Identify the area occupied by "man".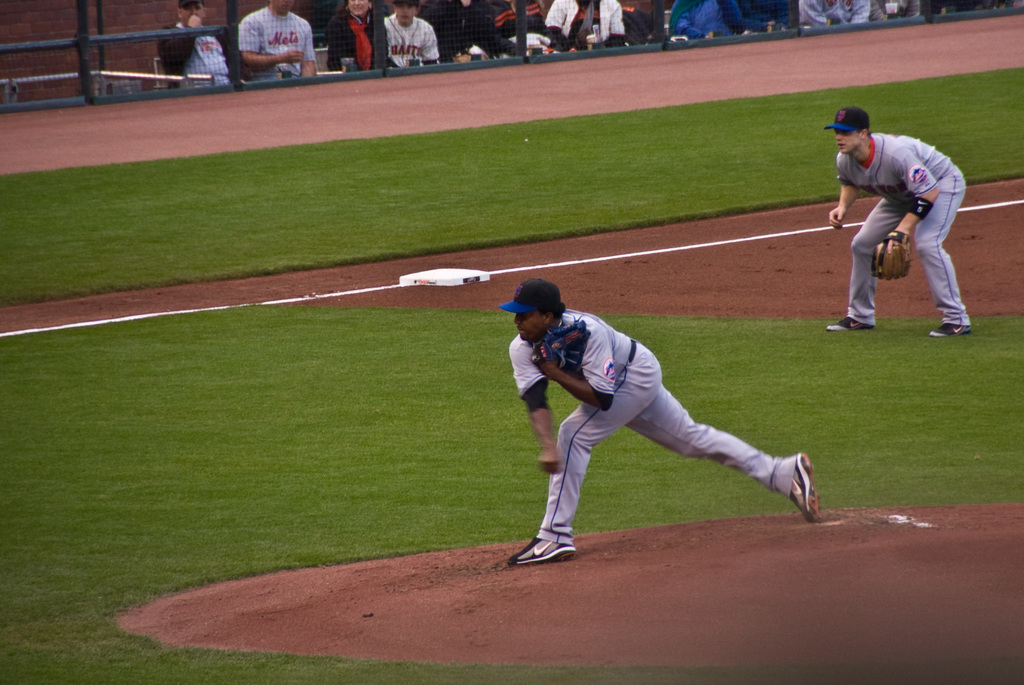
Area: <region>236, 0, 315, 80</region>.
